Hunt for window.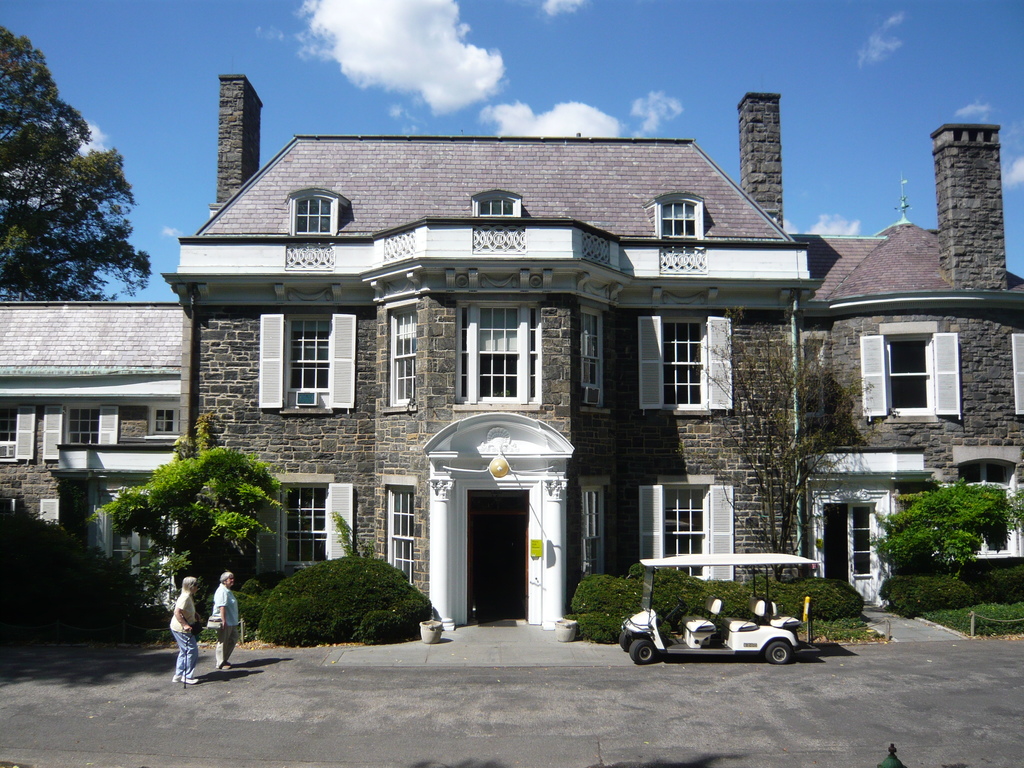
Hunted down at bbox=(642, 318, 731, 408).
